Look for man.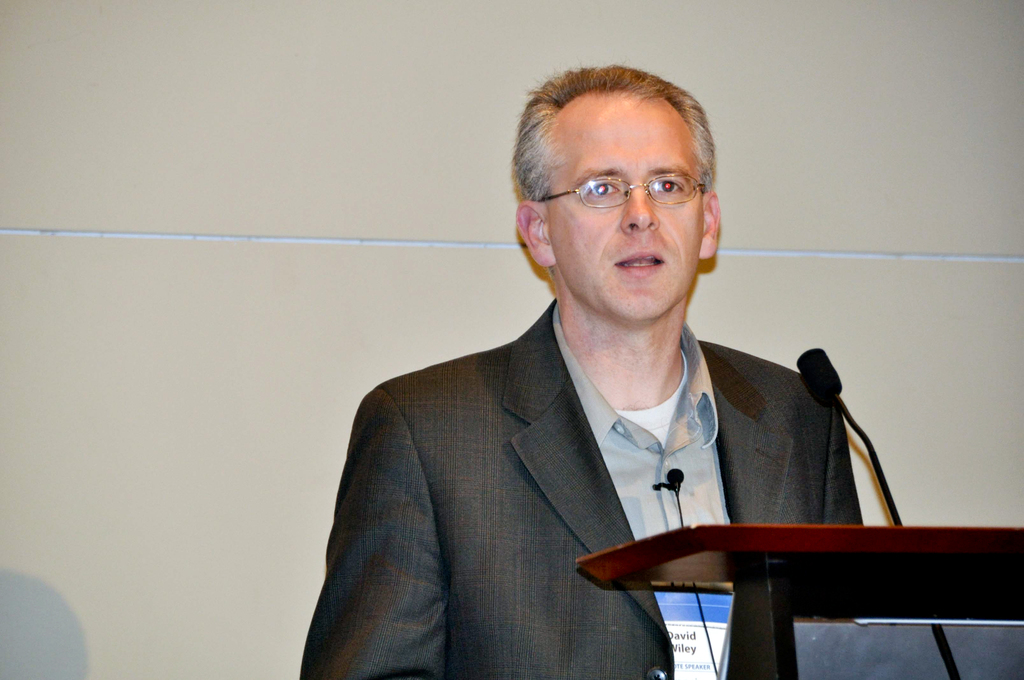
Found: x1=263 y1=67 x2=918 y2=665.
